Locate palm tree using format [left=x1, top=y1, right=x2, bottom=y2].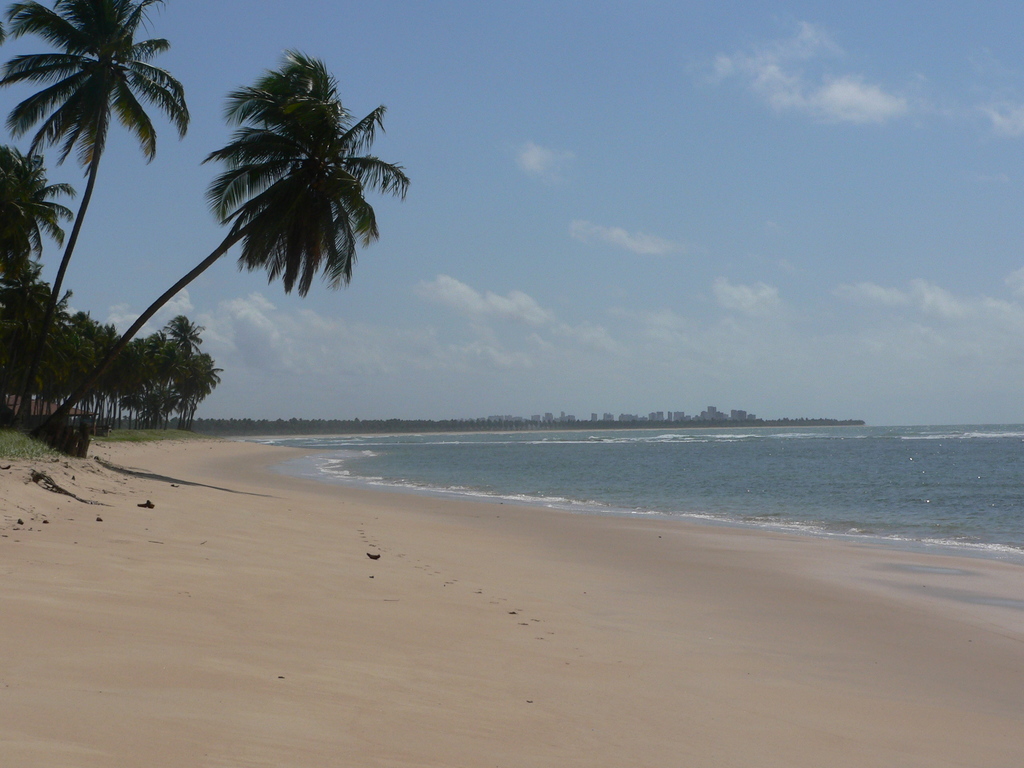
[left=10, top=2, right=173, bottom=351].
